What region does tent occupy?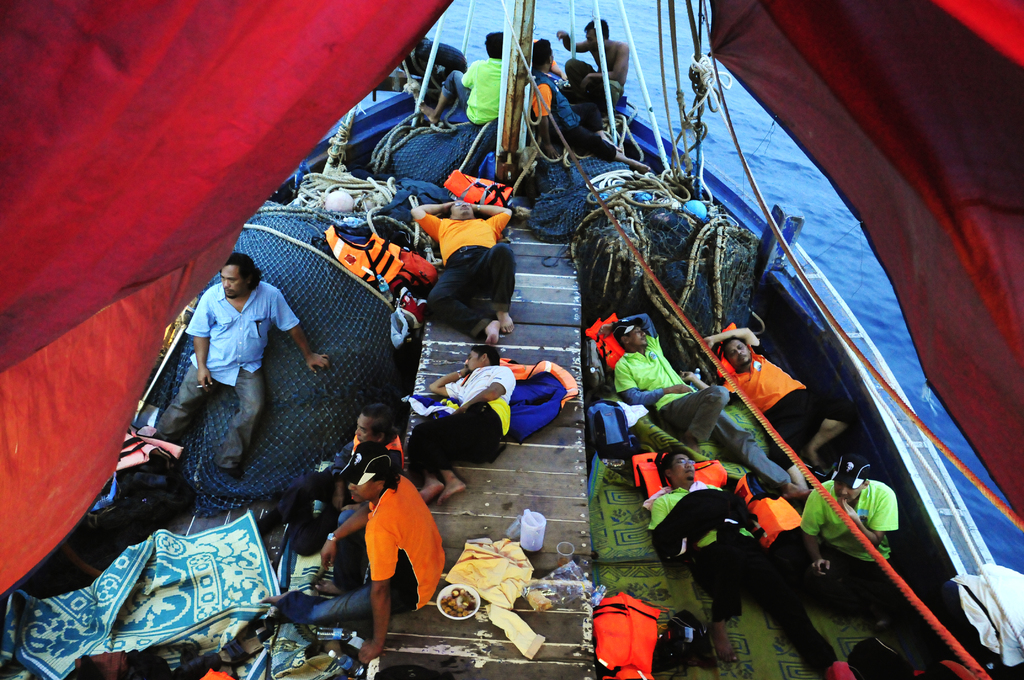
0/0/1023/679.
